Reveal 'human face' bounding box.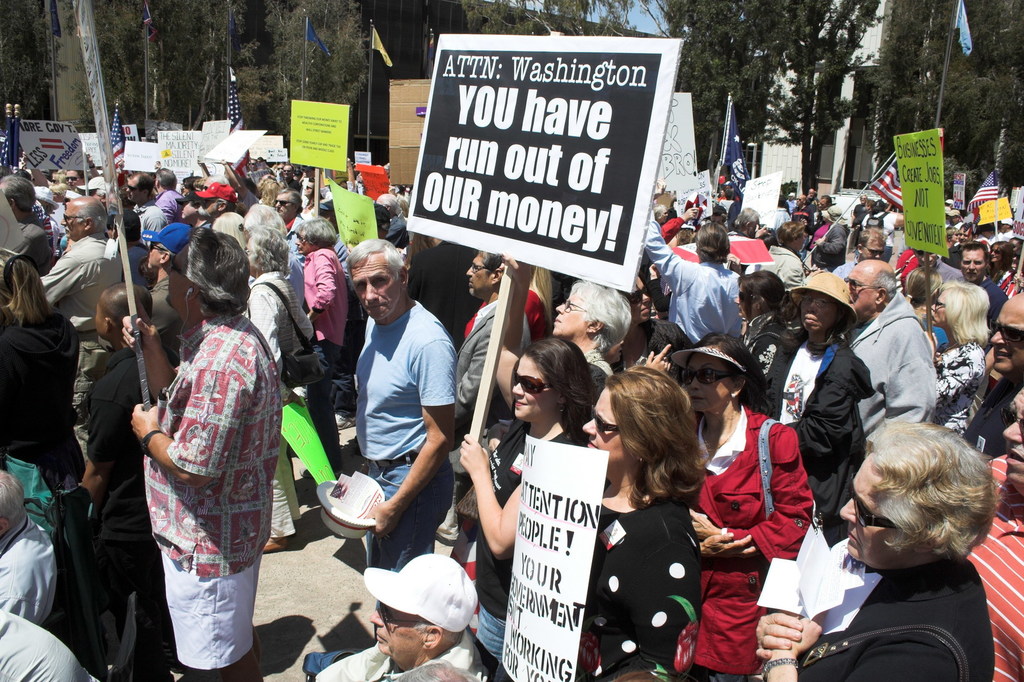
Revealed: 63/206/84/236.
